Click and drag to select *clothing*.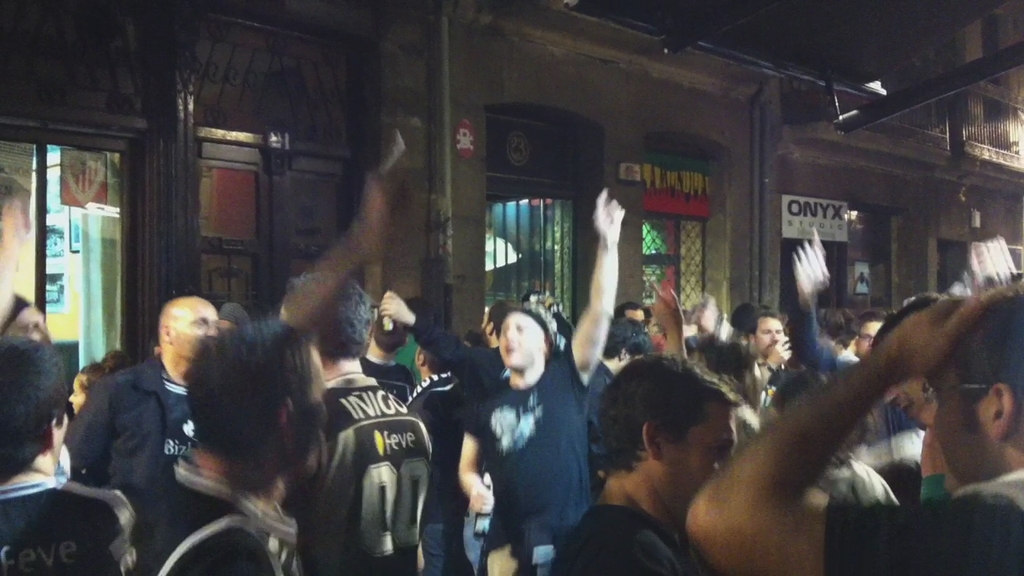
Selection: (58, 321, 218, 524).
